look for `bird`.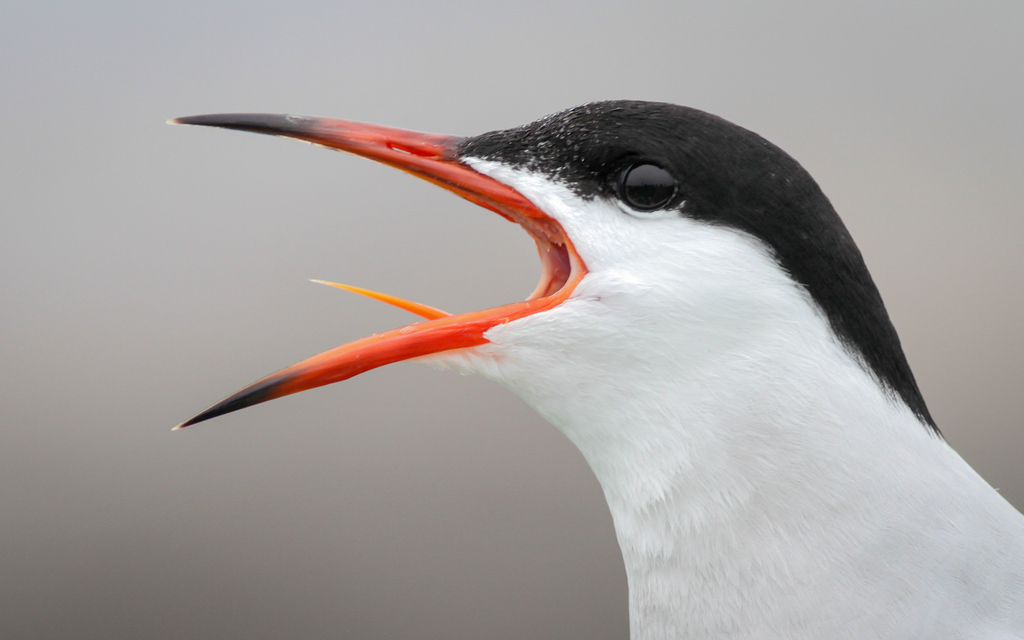
Found: <region>125, 81, 1023, 628</region>.
